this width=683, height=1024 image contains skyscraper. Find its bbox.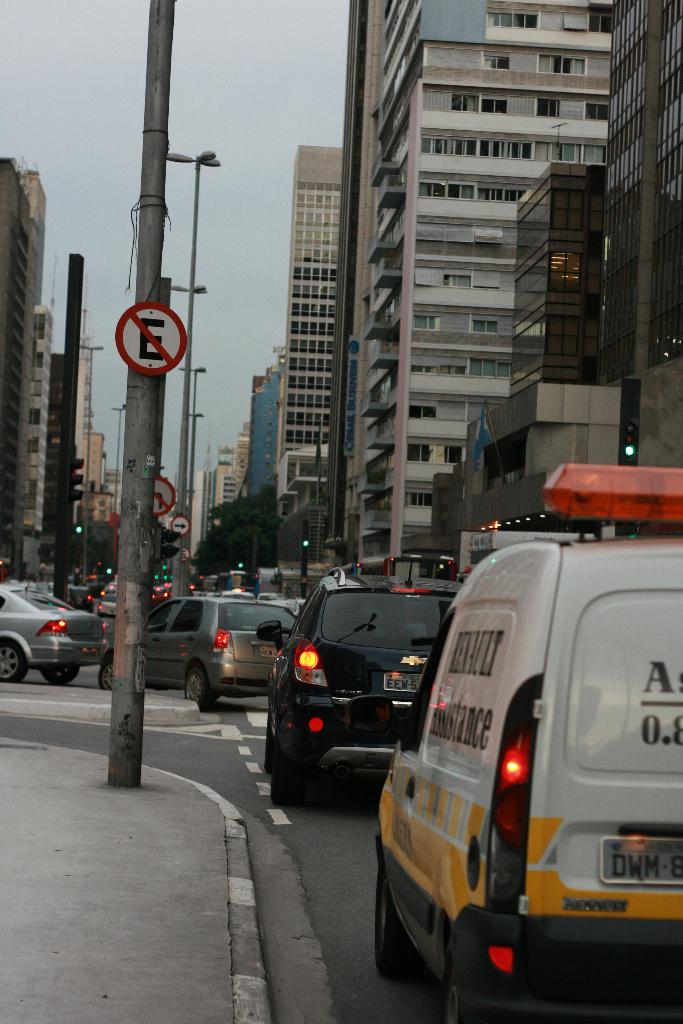
276,147,347,550.
